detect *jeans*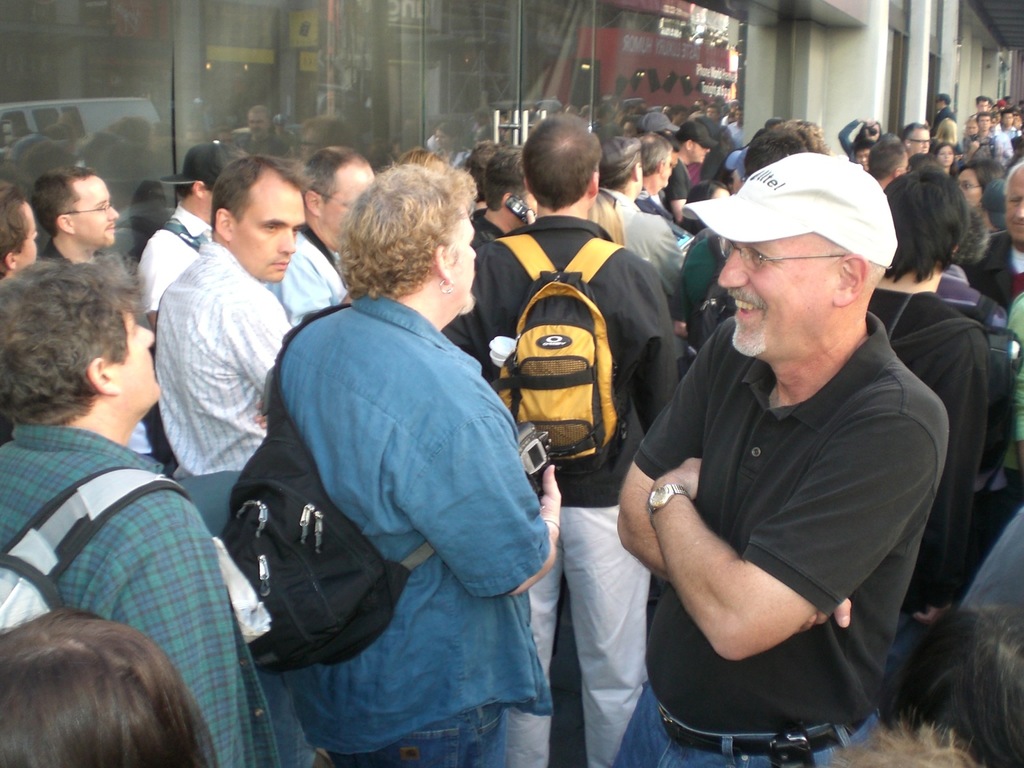
Rect(554, 495, 659, 758)
